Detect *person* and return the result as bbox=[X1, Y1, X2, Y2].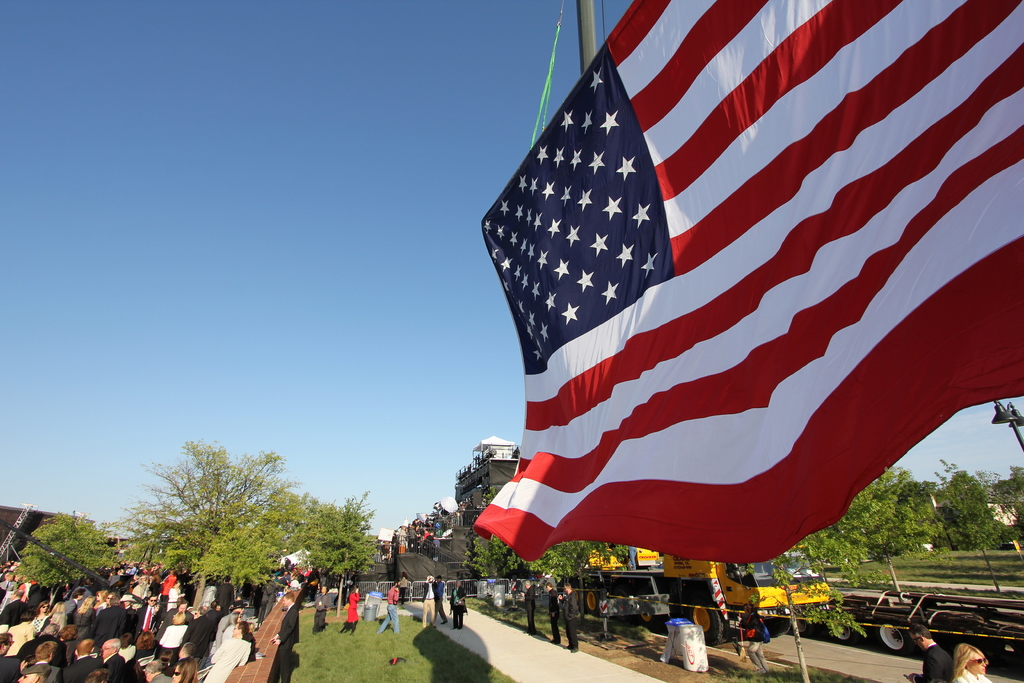
bbox=[198, 619, 250, 682].
